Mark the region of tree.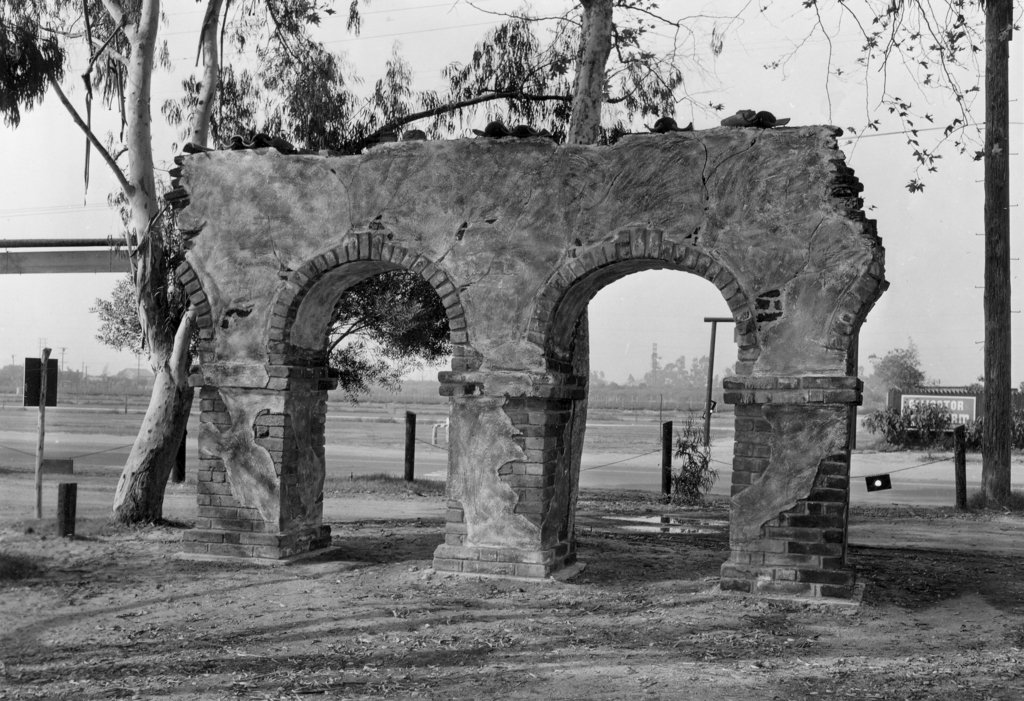
Region: (x1=0, y1=0, x2=362, y2=534).
